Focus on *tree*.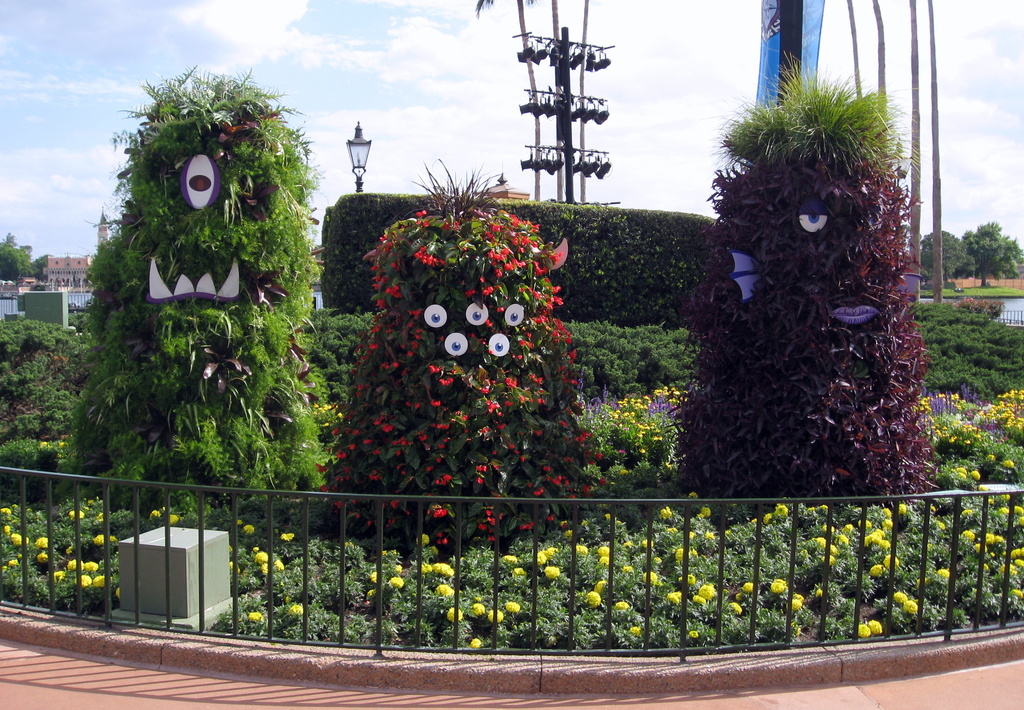
Focused at x1=919, y1=226, x2=964, y2=289.
